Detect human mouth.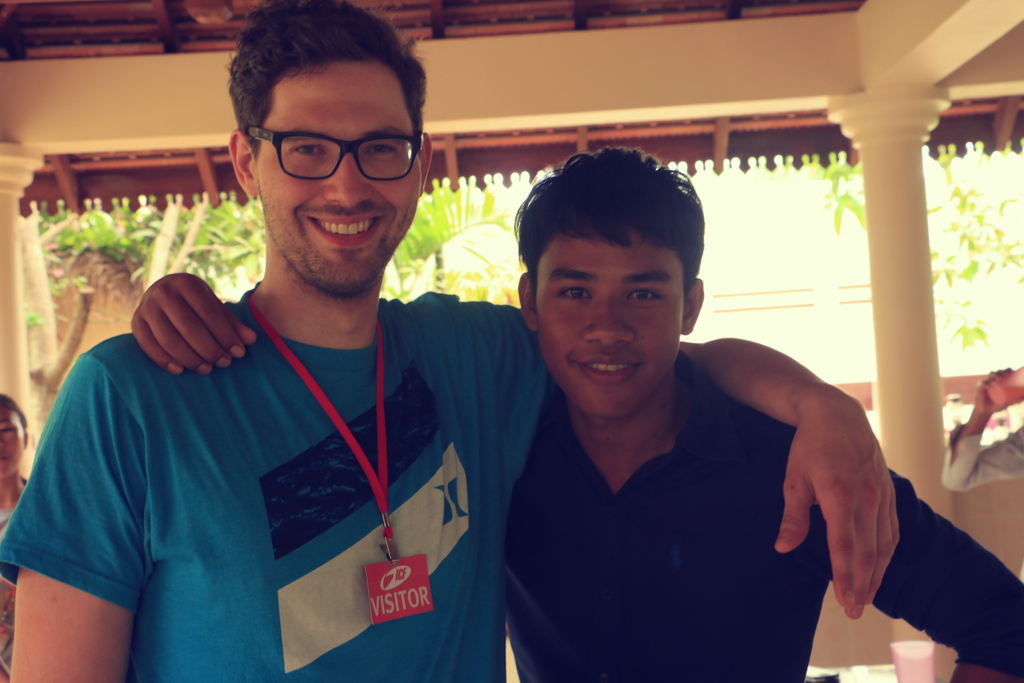
Detected at 566,349,646,386.
